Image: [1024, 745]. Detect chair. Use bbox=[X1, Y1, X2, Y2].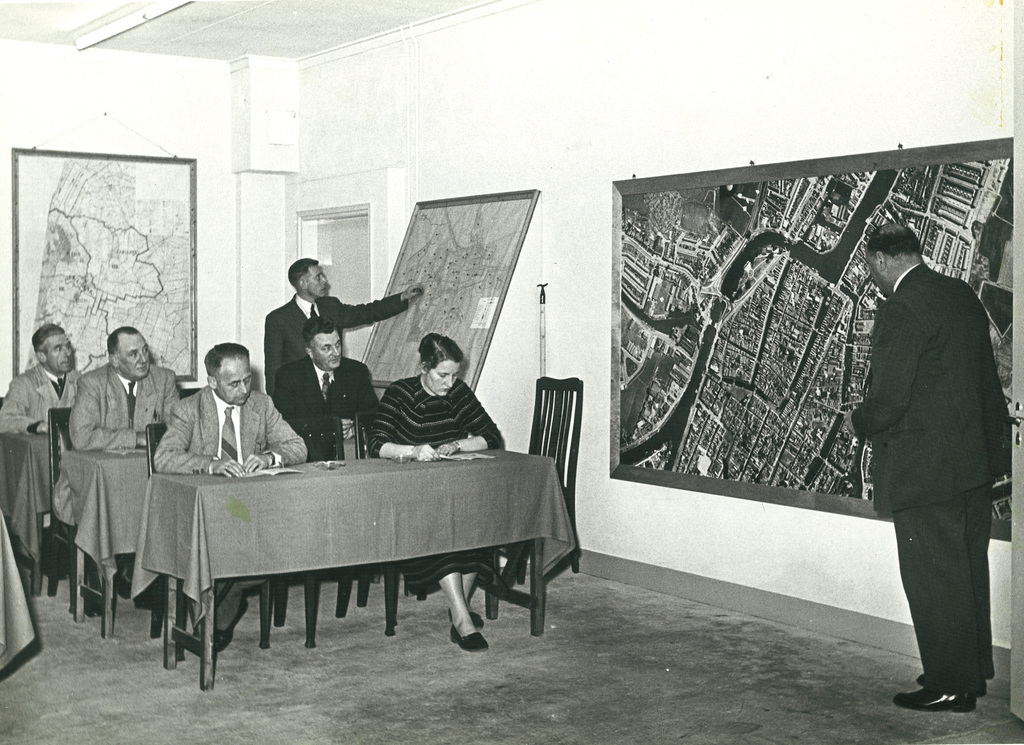
bbox=[145, 423, 315, 661].
